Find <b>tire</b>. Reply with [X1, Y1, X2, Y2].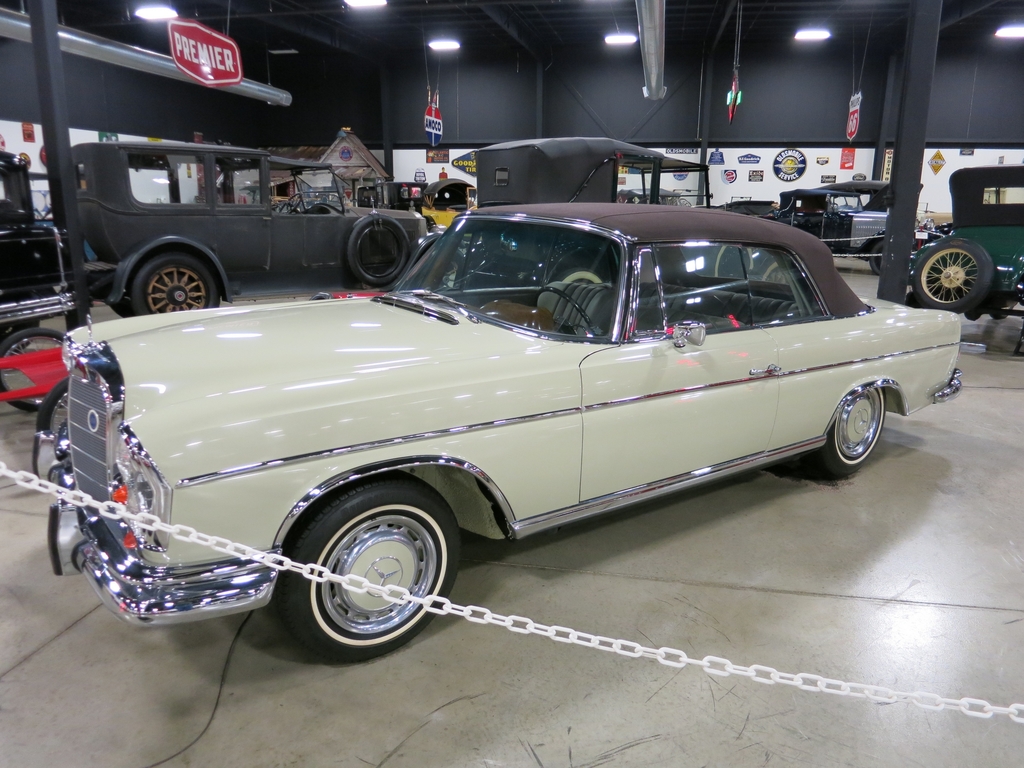
[106, 295, 138, 321].
